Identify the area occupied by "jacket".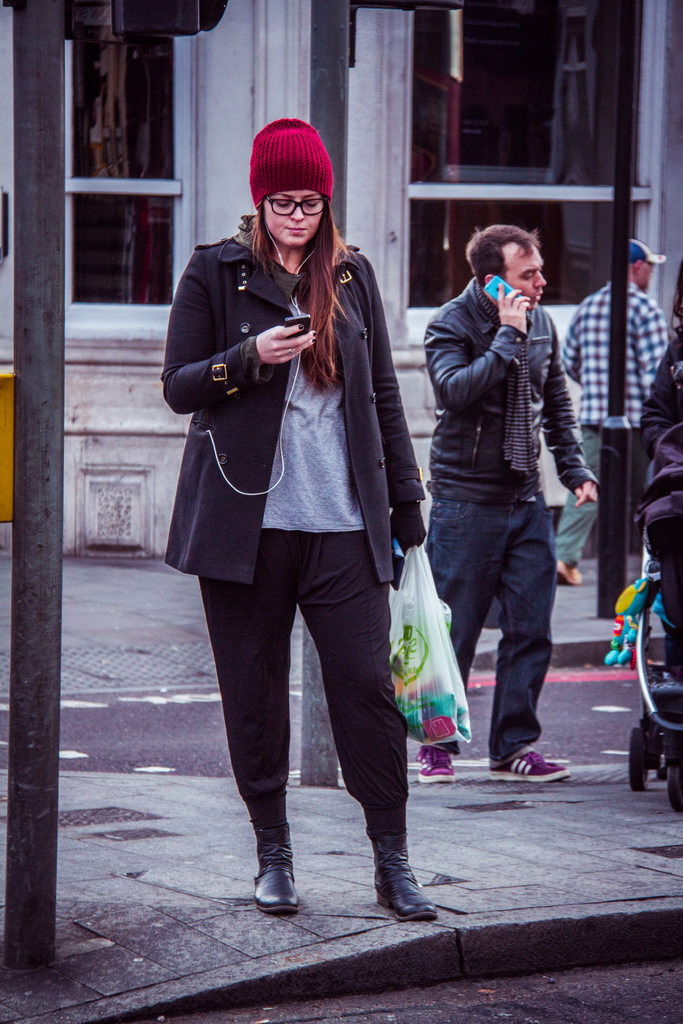
Area: (left=425, top=282, right=586, bottom=508).
